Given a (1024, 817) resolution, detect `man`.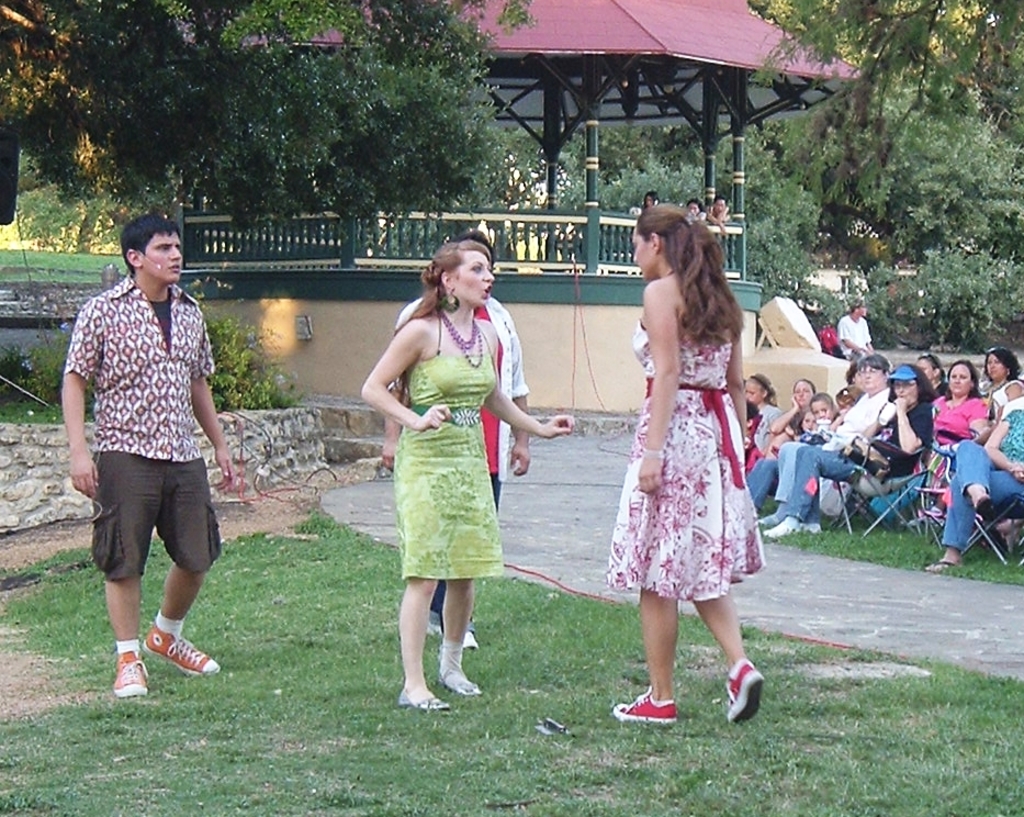
378 230 531 648.
